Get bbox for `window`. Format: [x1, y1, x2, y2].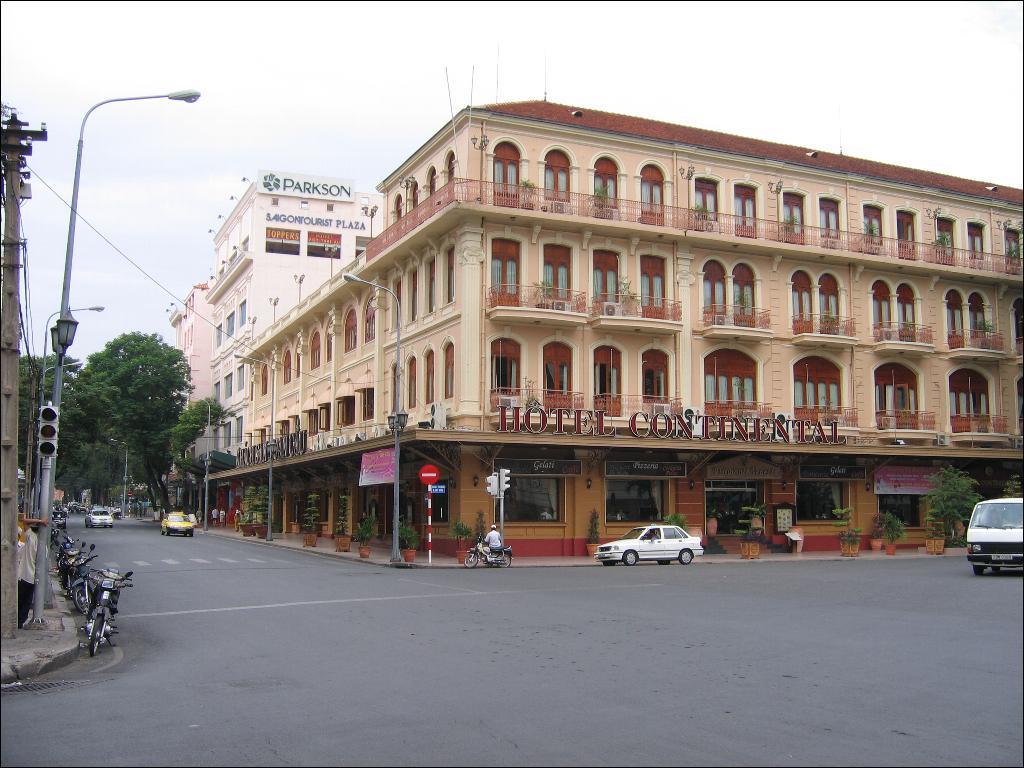
[344, 308, 359, 348].
